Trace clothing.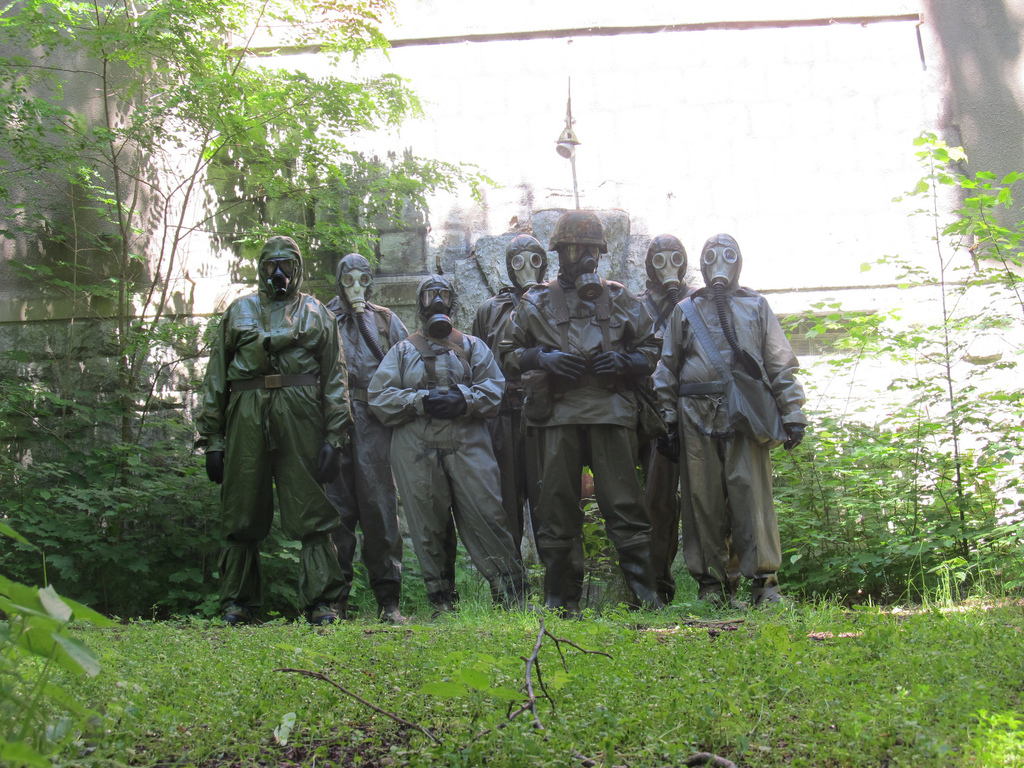
Traced to l=198, t=284, r=348, b=600.
